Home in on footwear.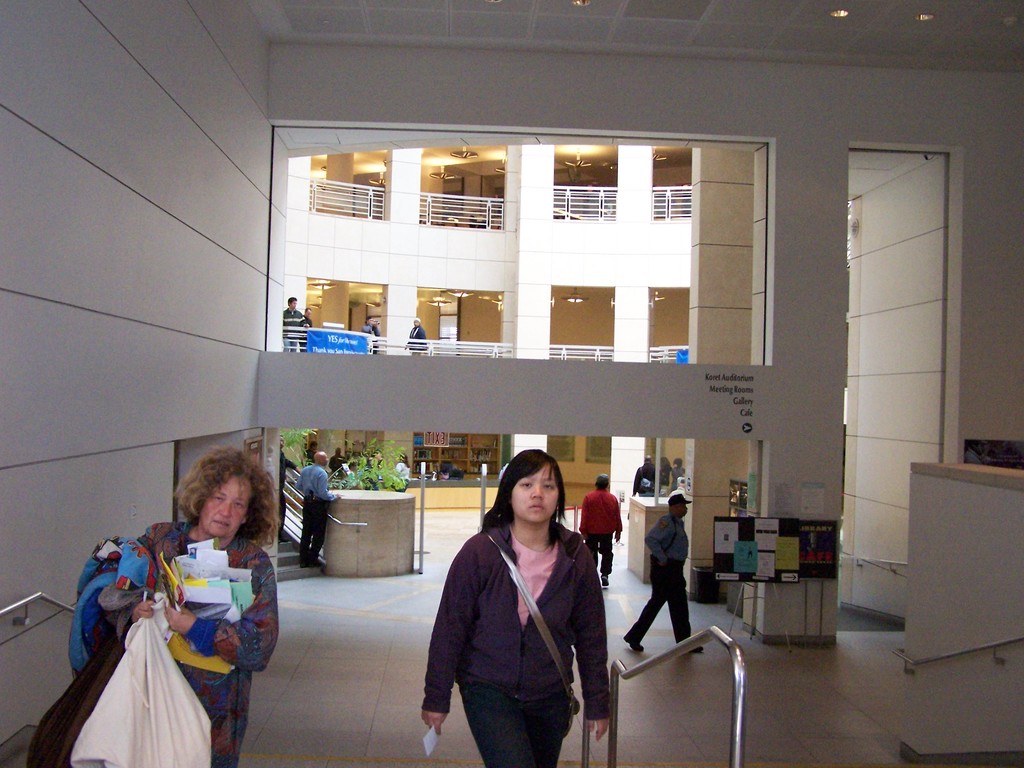
Homed in at 688, 644, 706, 655.
